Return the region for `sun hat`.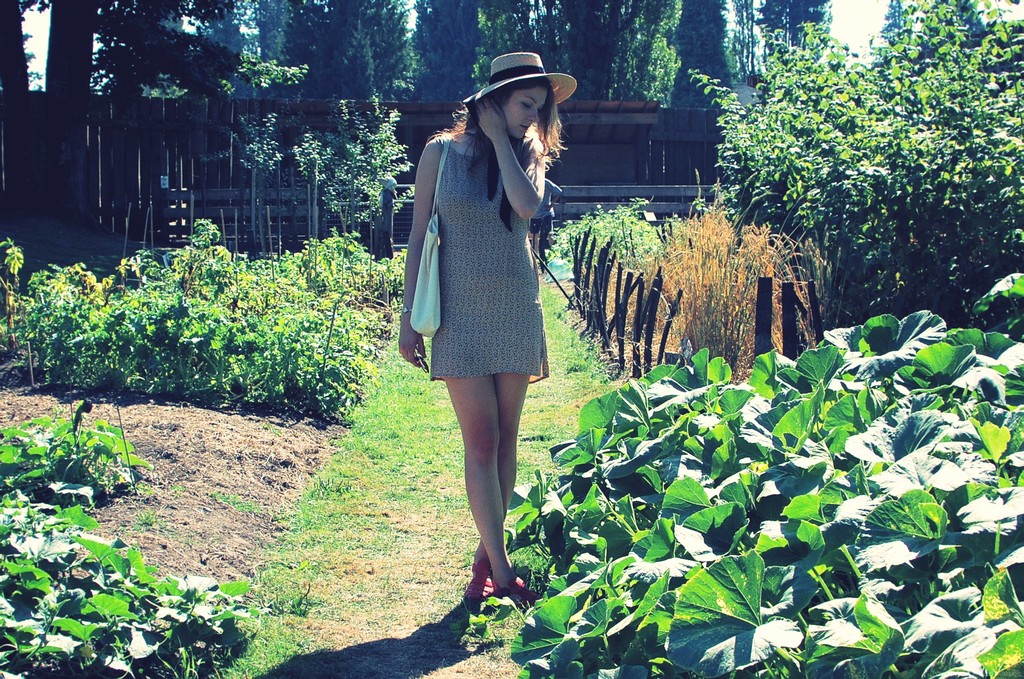
box(460, 51, 578, 111).
